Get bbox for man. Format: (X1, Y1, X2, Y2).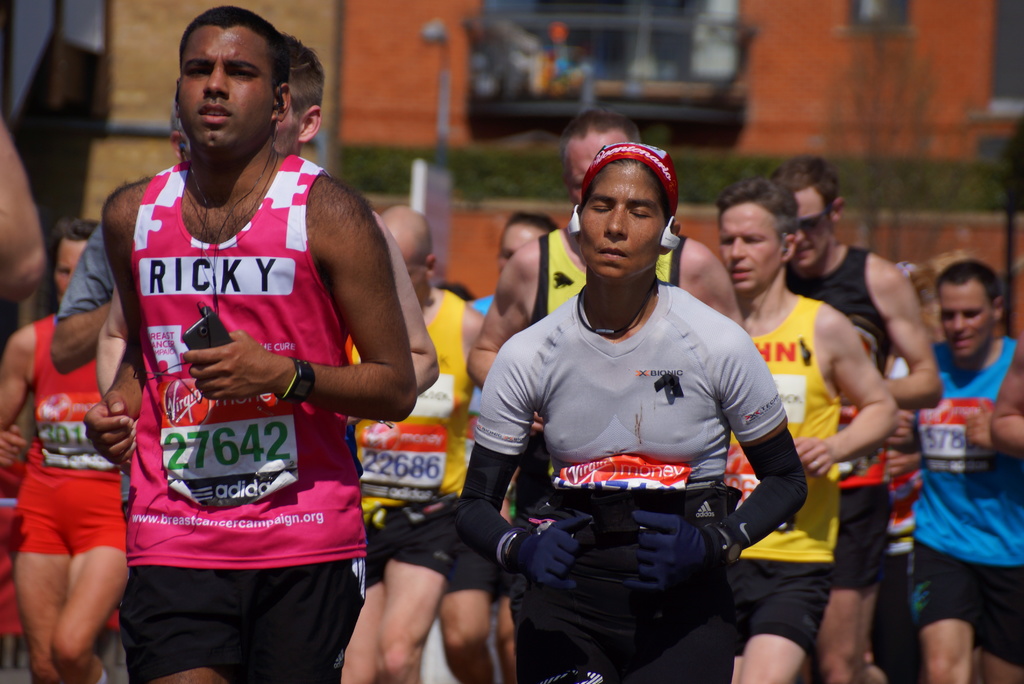
(343, 203, 490, 683).
